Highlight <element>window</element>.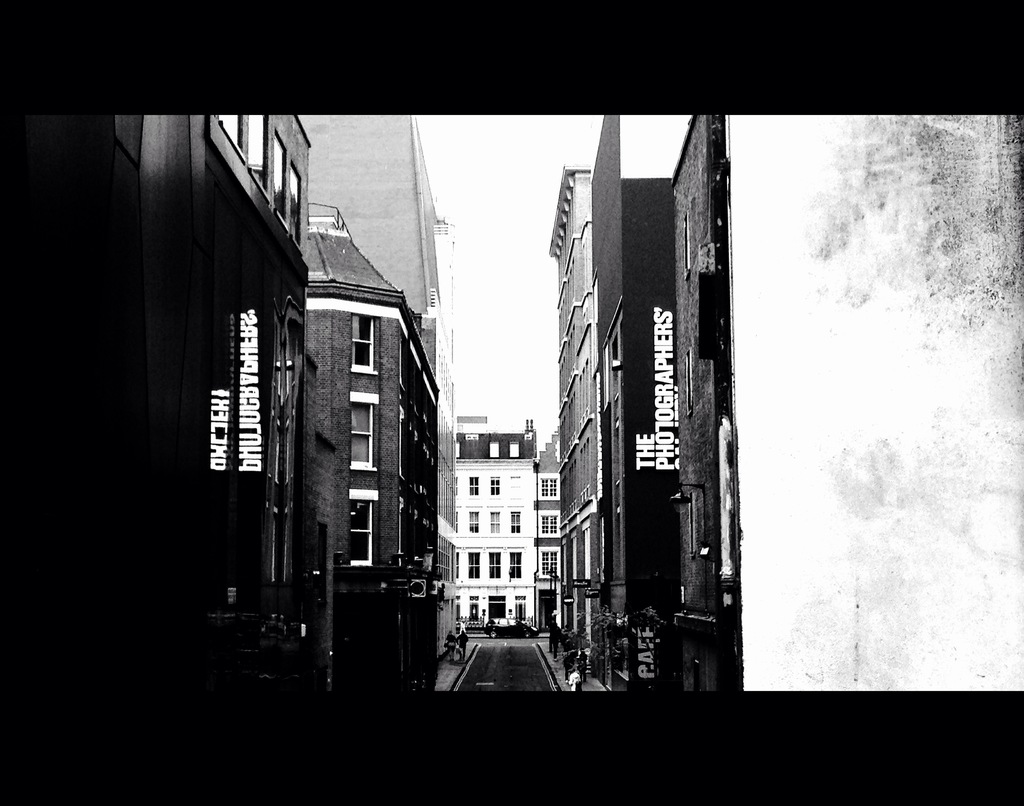
Highlighted region: BBox(467, 478, 481, 496).
